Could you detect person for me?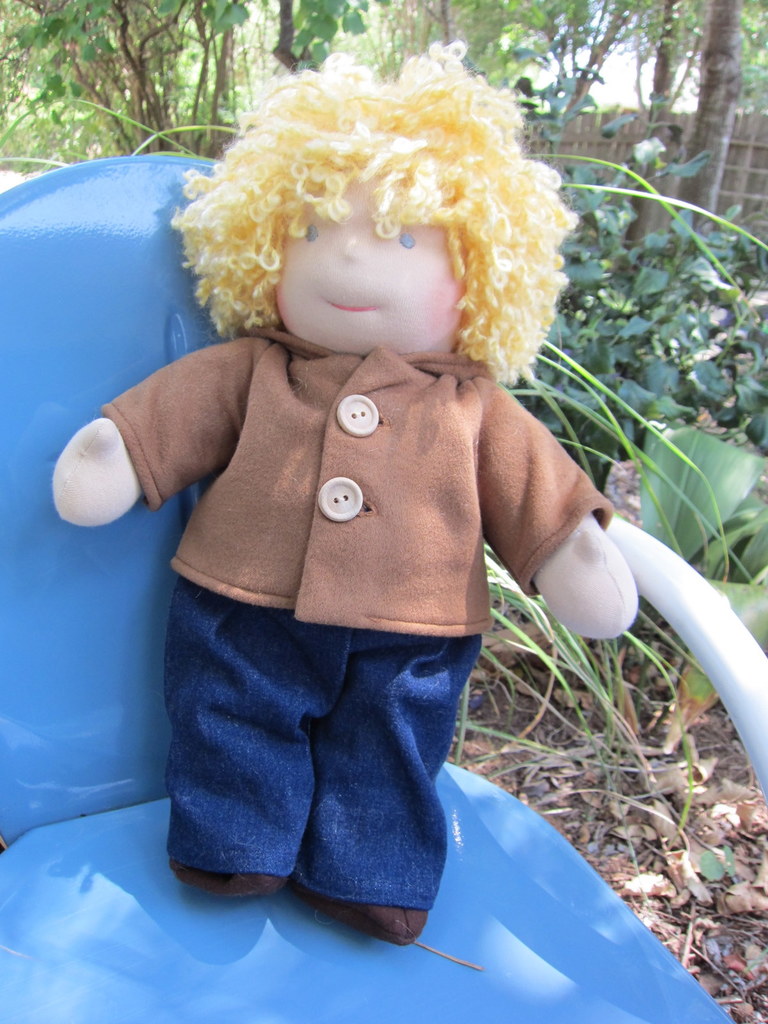
Detection result: (x1=51, y1=34, x2=636, y2=948).
